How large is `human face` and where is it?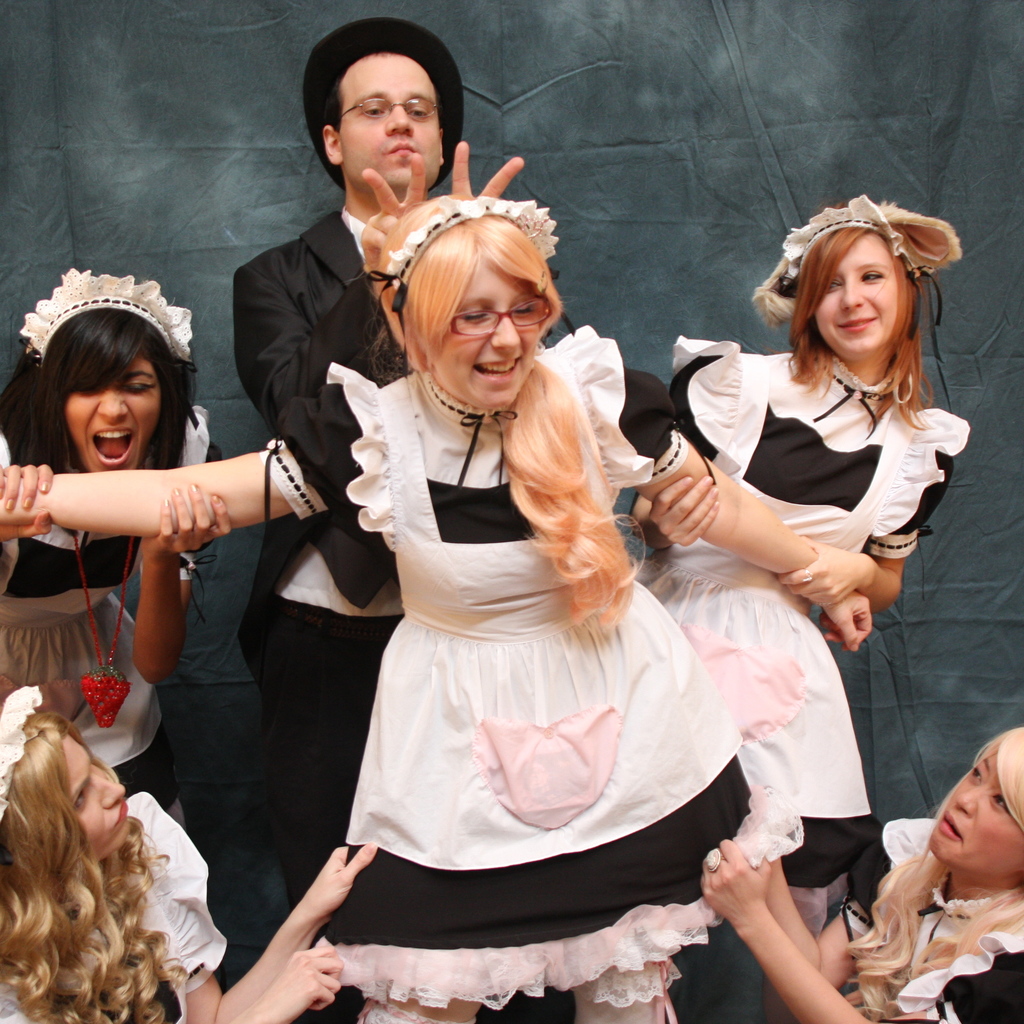
Bounding box: 815, 234, 897, 356.
